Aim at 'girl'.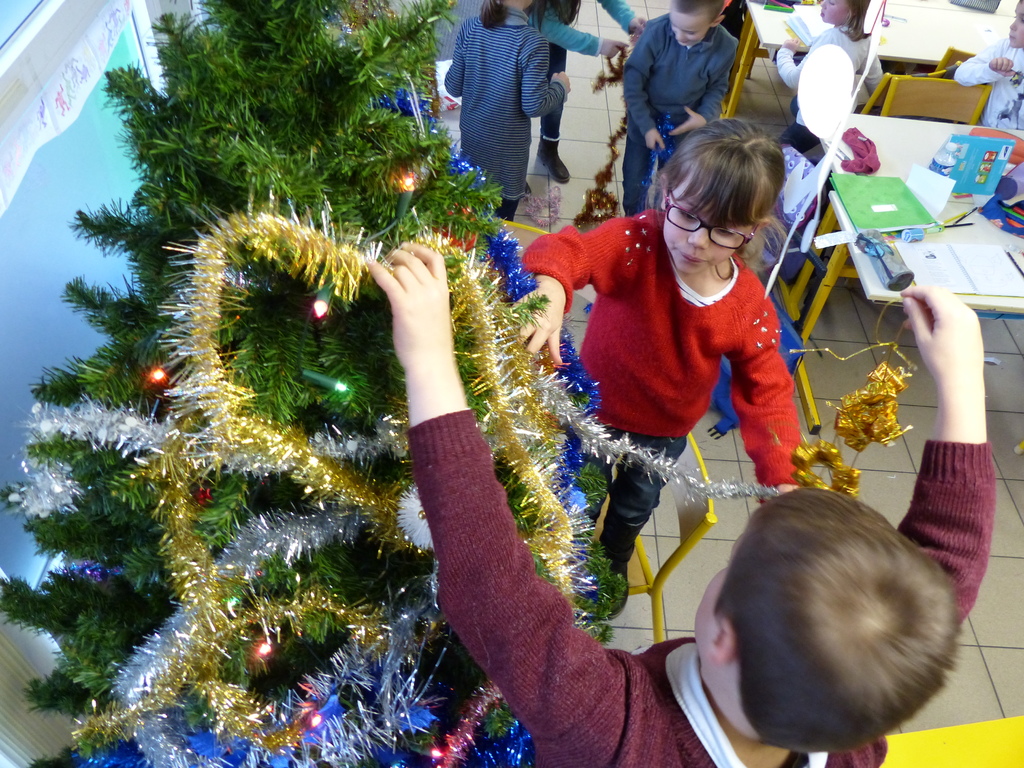
Aimed at BBox(402, 239, 998, 767).
